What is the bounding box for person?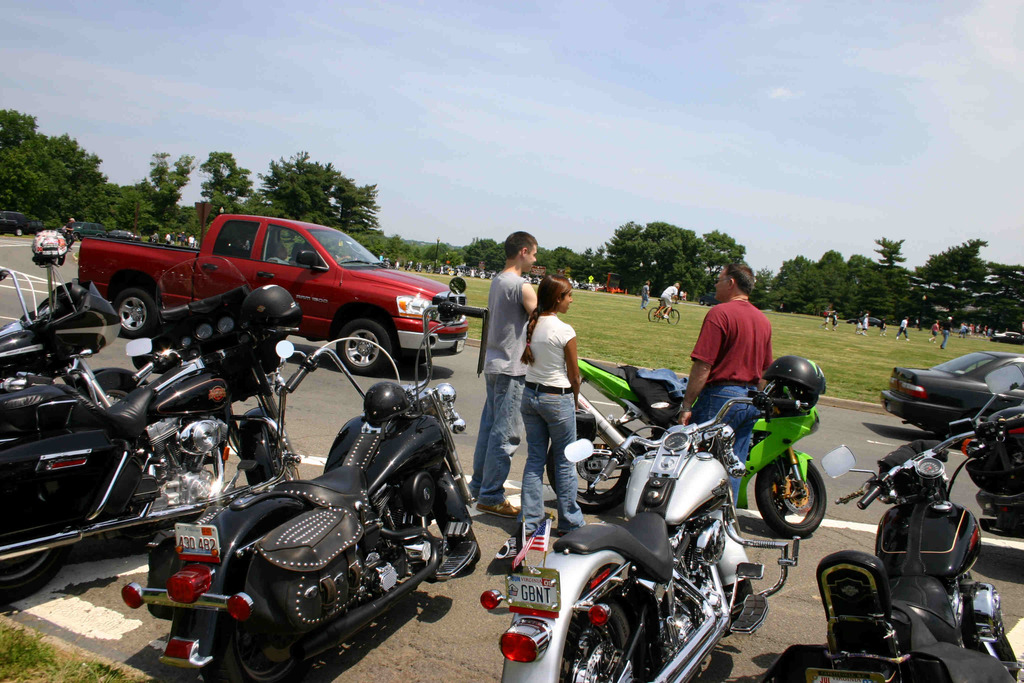
x1=657 y1=280 x2=689 y2=320.
